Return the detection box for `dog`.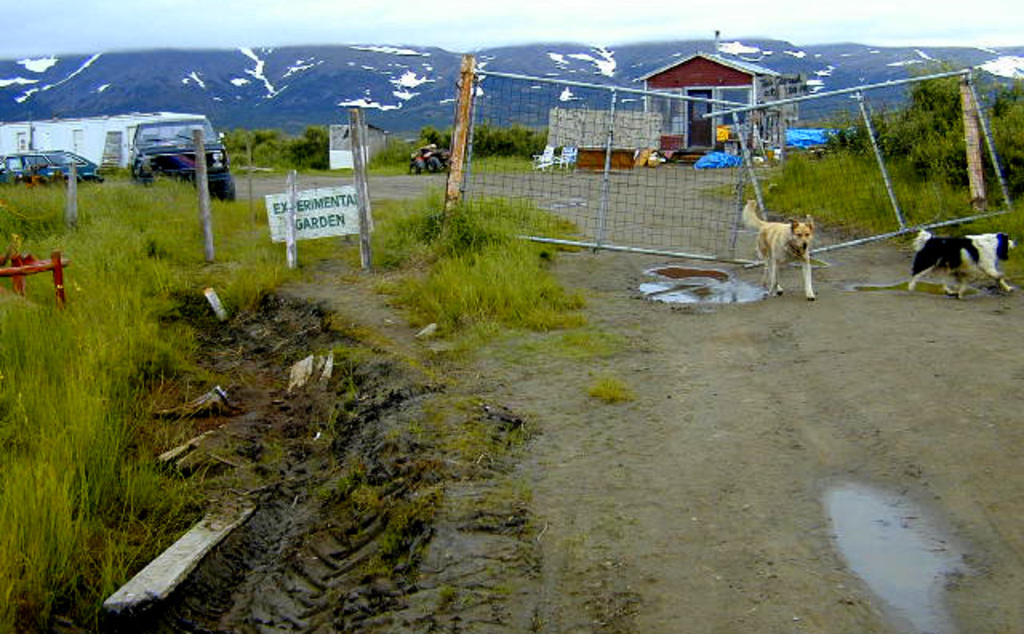
{"left": 738, "top": 197, "right": 814, "bottom": 299}.
